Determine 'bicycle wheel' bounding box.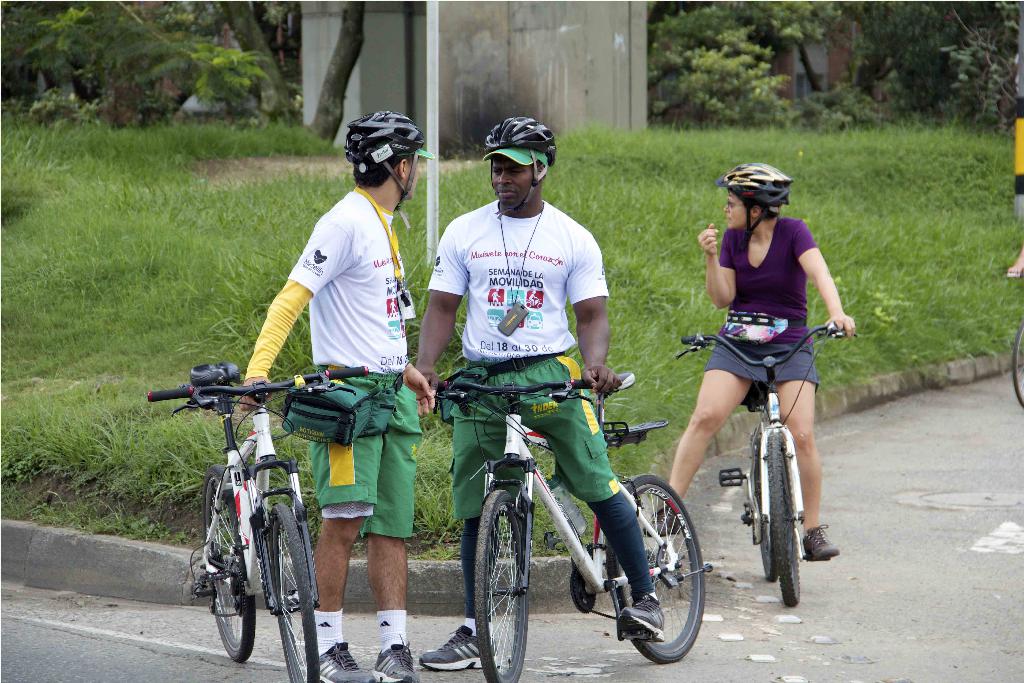
Determined: locate(745, 420, 772, 584).
